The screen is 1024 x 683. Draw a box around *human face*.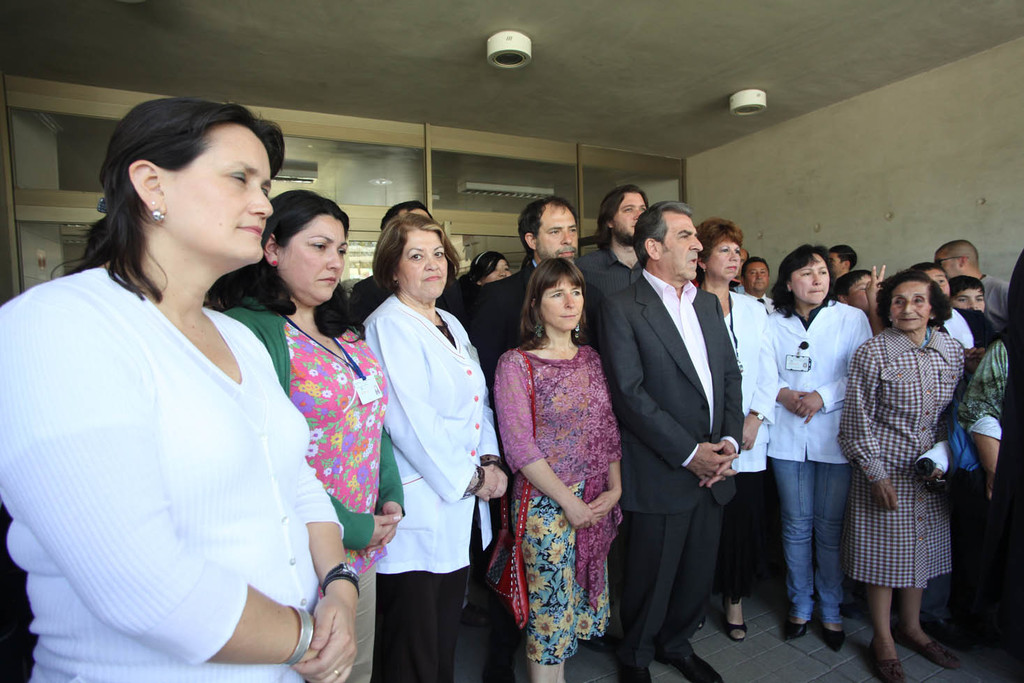
(273, 210, 348, 307).
